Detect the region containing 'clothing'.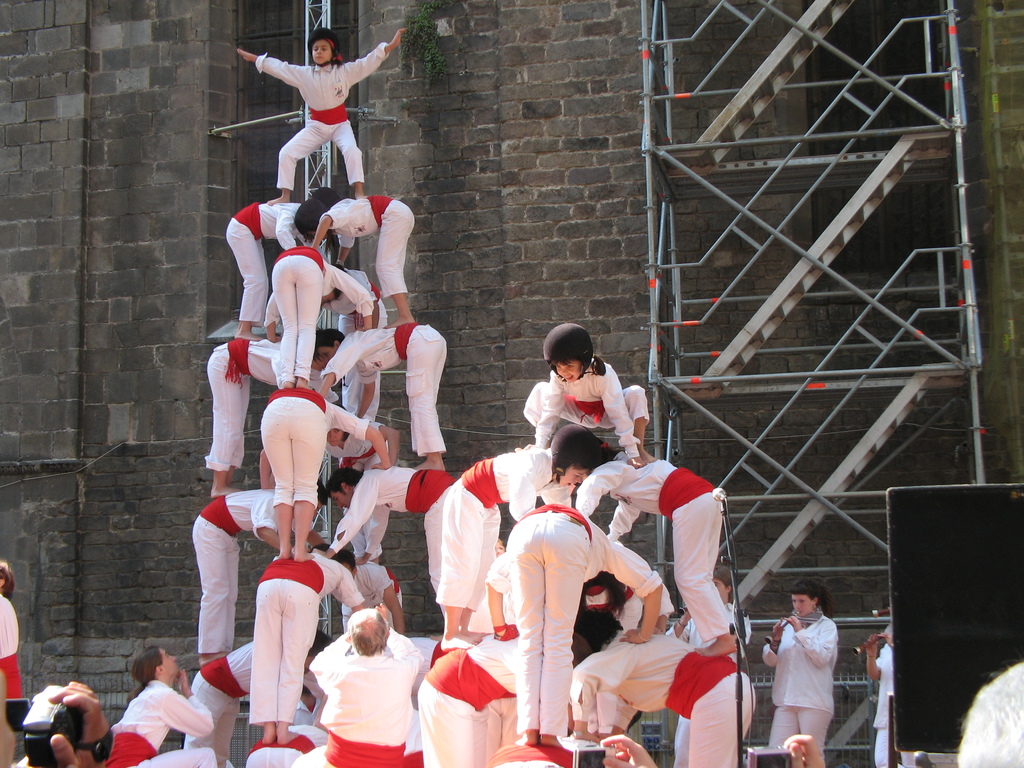
414/630/532/764.
